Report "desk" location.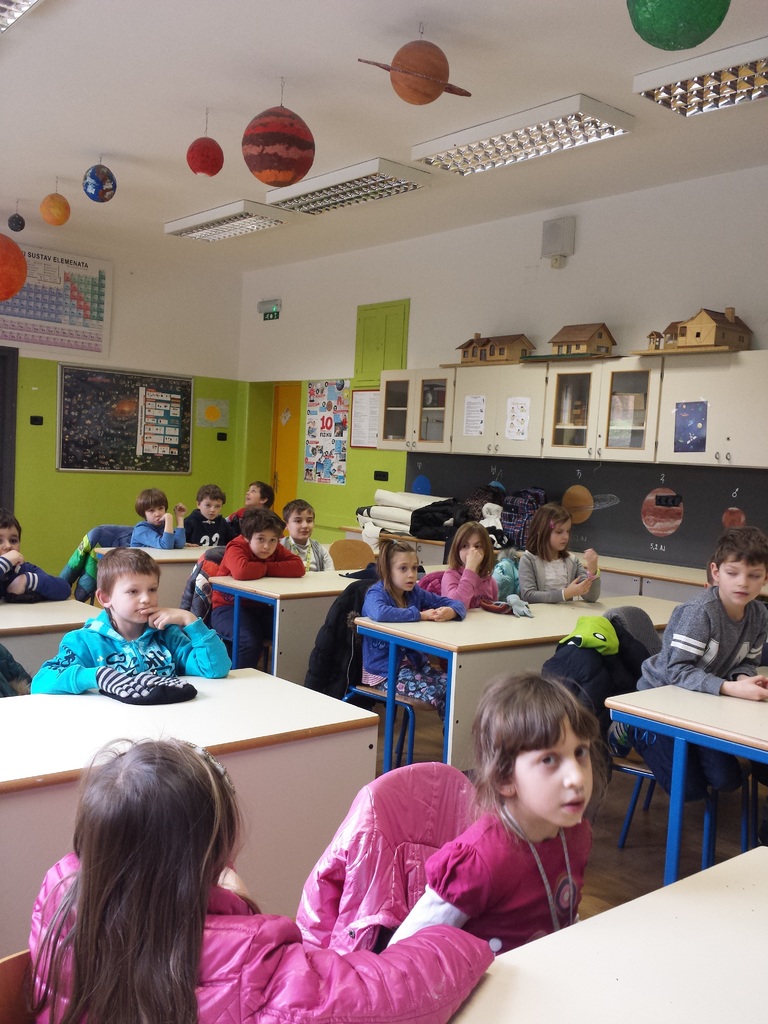
Report: [x1=0, y1=660, x2=385, y2=1023].
